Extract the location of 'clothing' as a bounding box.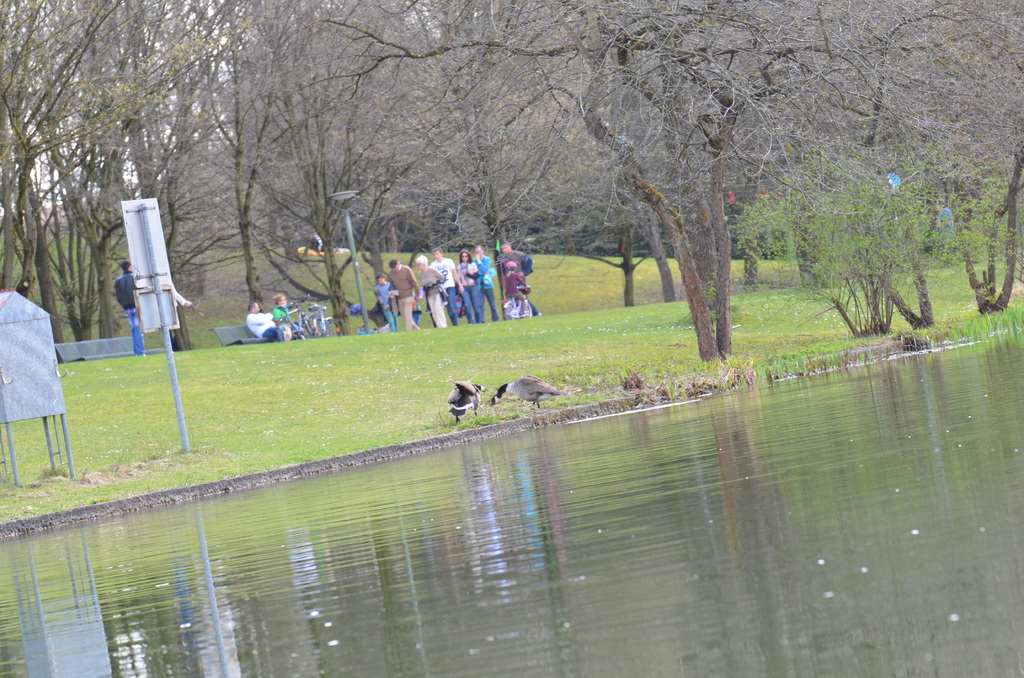
(494, 252, 529, 292).
